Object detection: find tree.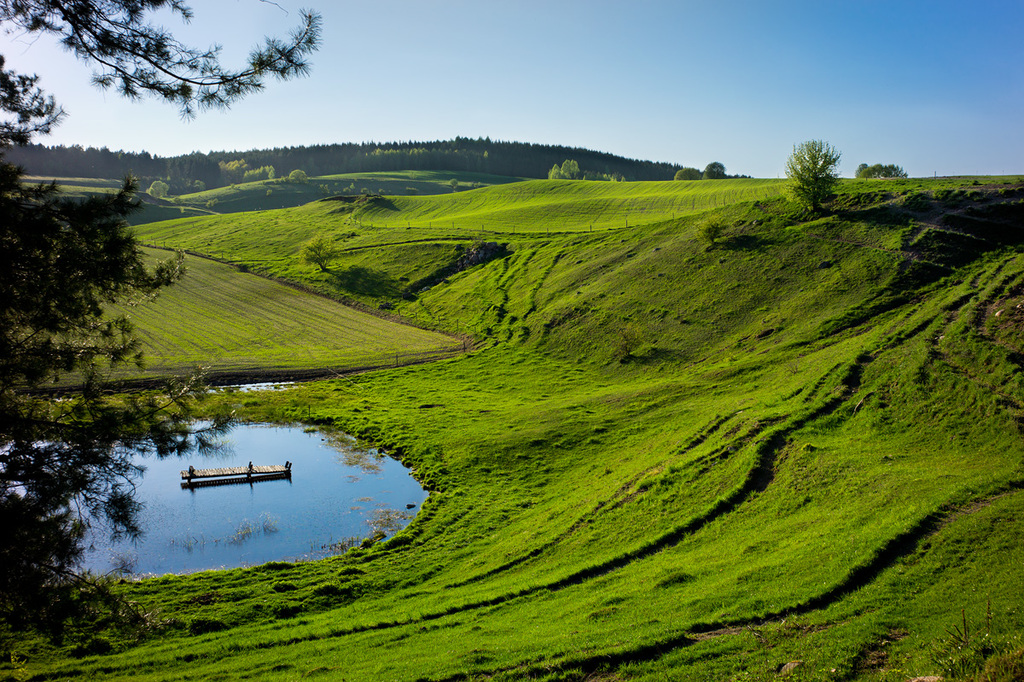
x1=861, y1=162, x2=908, y2=182.
